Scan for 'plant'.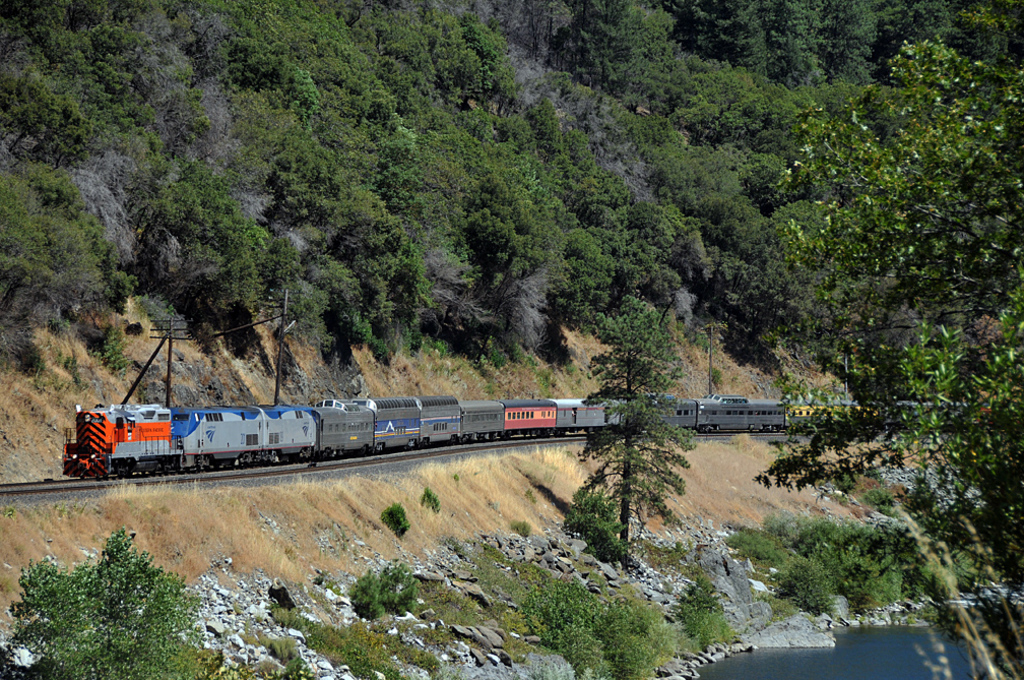
Scan result: box(204, 639, 269, 679).
